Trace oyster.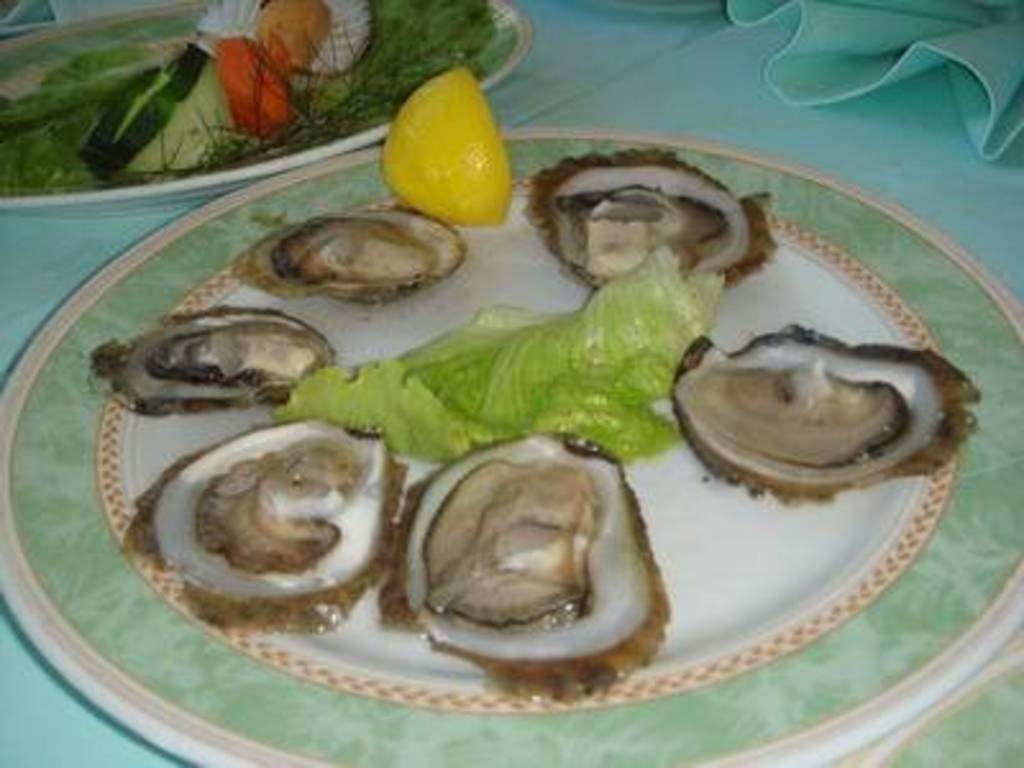
Traced to select_region(87, 305, 335, 420).
